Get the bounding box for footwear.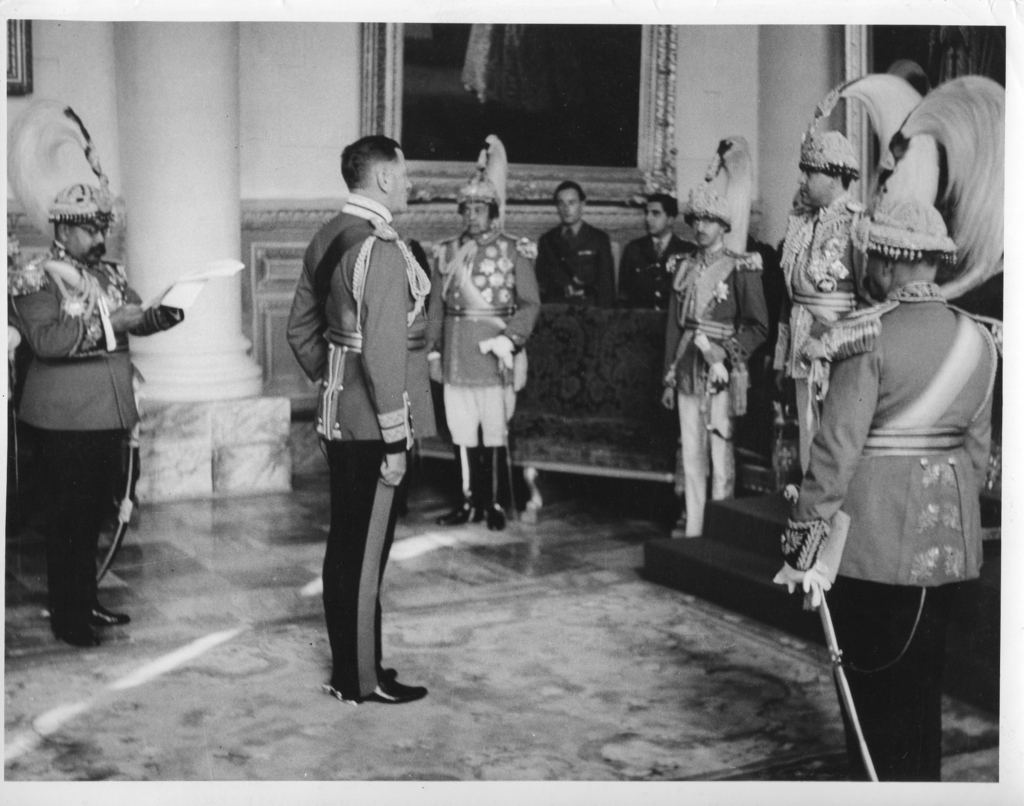
[left=383, top=668, right=401, bottom=683].
